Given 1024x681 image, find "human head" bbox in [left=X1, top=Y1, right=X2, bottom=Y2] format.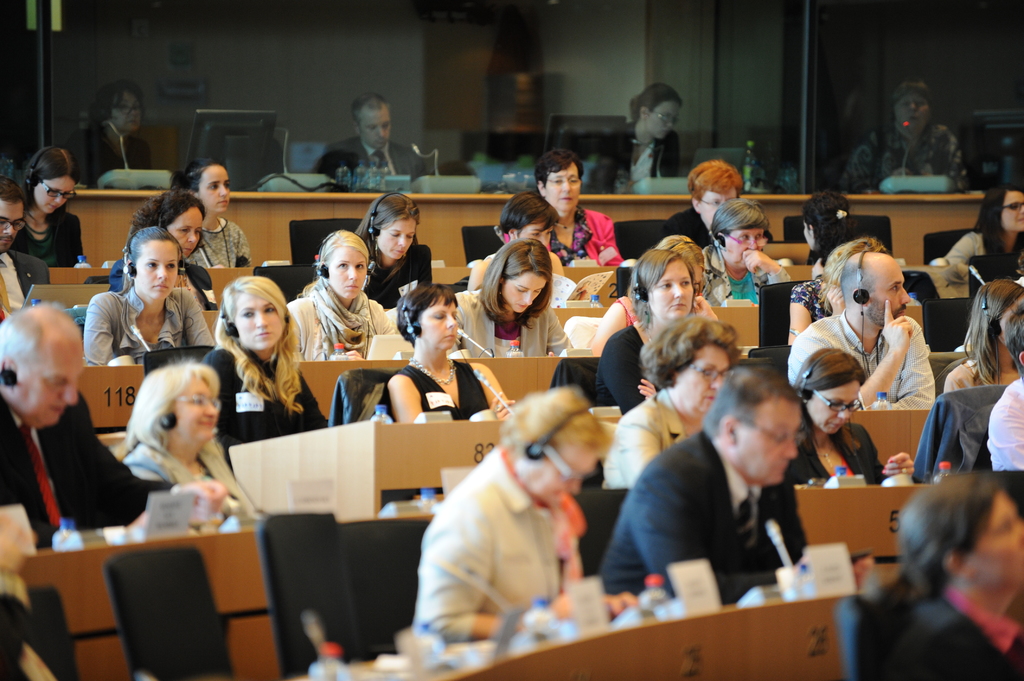
[left=493, top=387, right=619, bottom=511].
